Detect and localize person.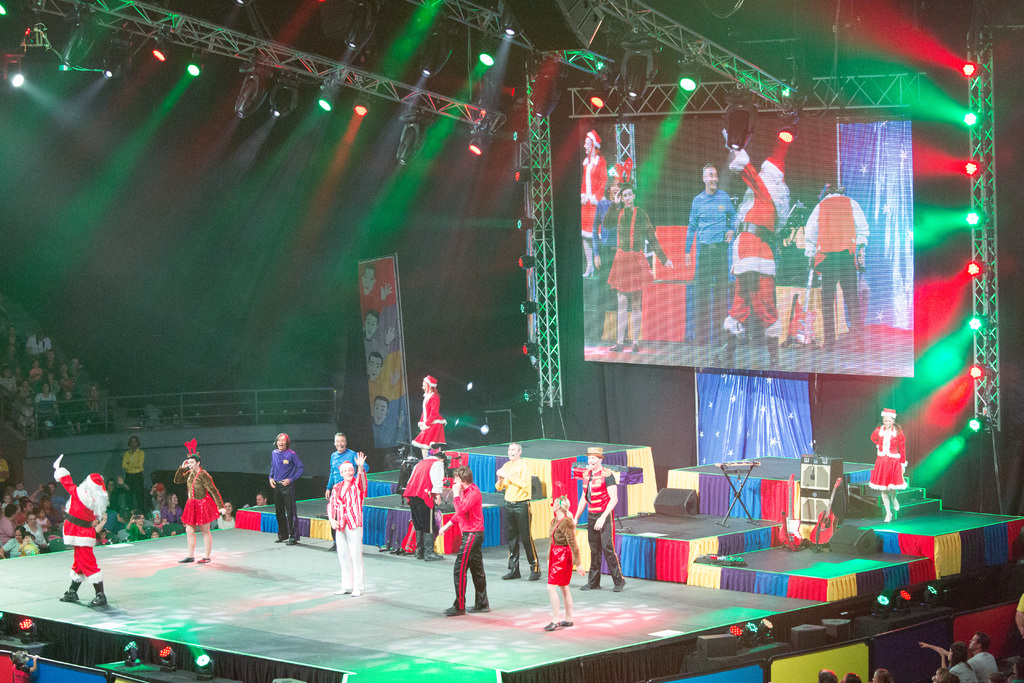
Localized at bbox=[438, 466, 493, 619].
